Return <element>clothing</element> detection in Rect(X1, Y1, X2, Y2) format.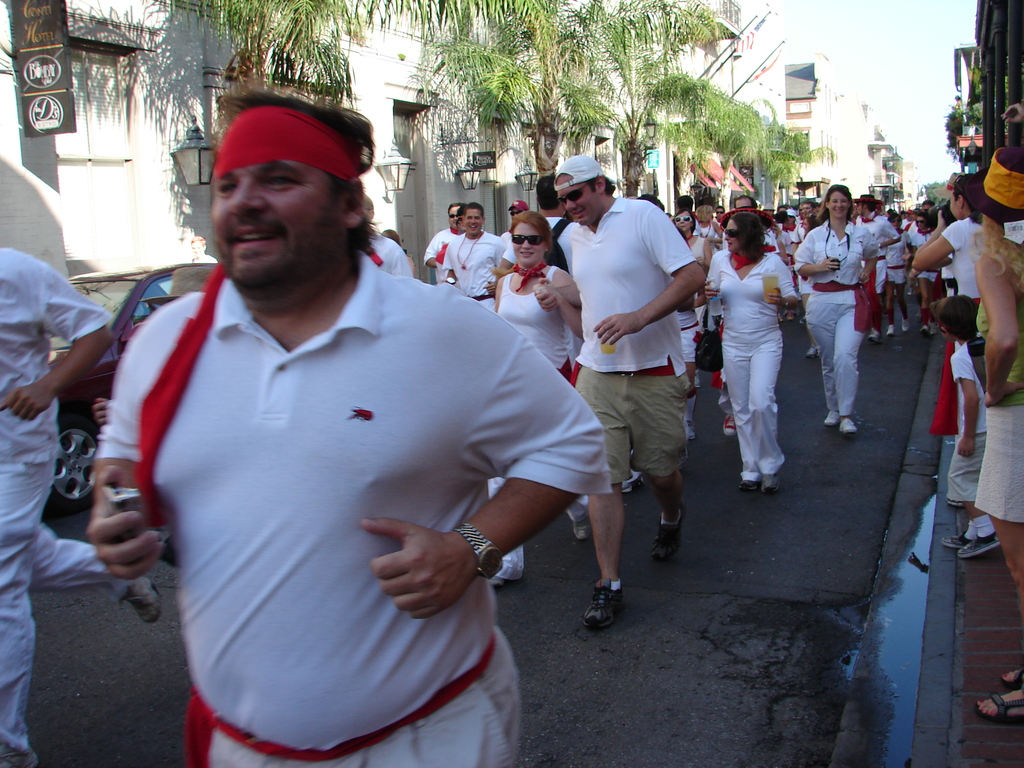
Rect(442, 231, 487, 296).
